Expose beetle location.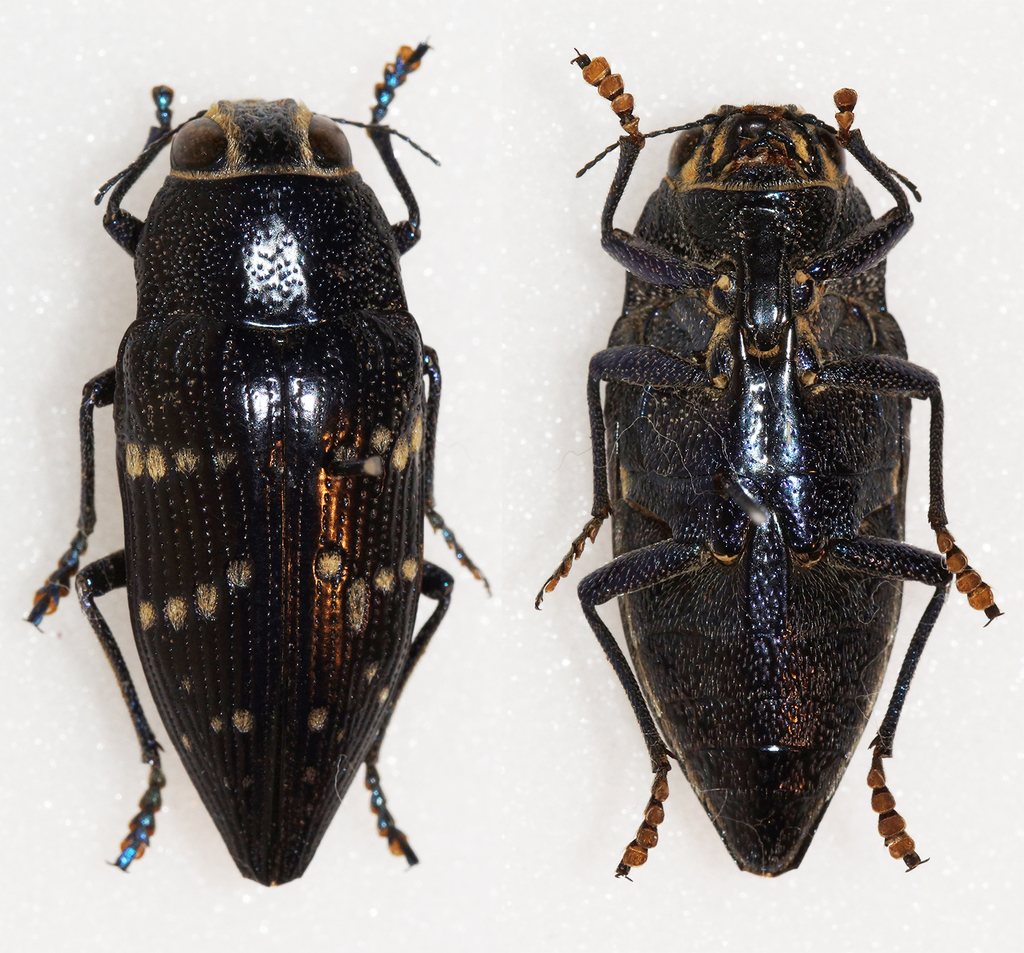
Exposed at box(526, 40, 995, 893).
